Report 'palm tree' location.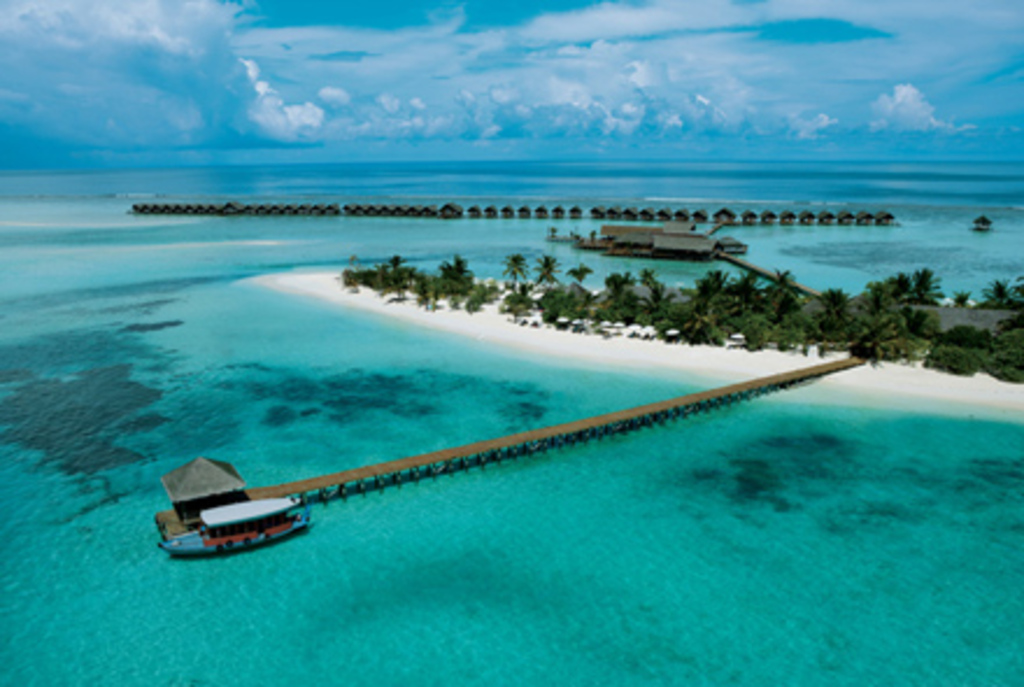
Report: pyautogui.locateOnScreen(503, 254, 531, 286).
